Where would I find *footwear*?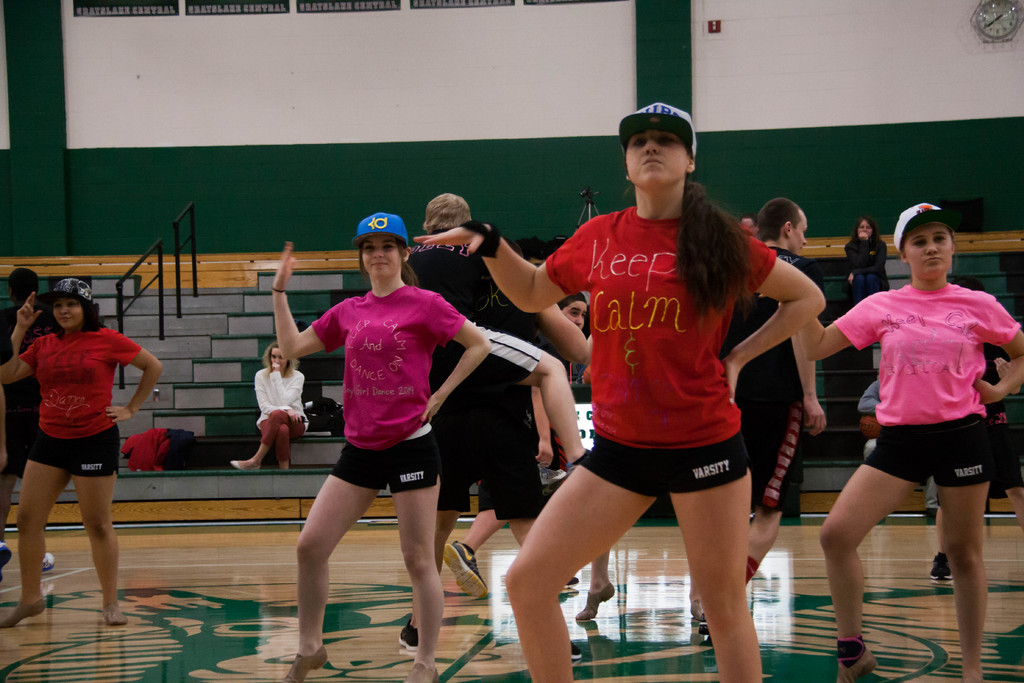
At [836,648,874,682].
